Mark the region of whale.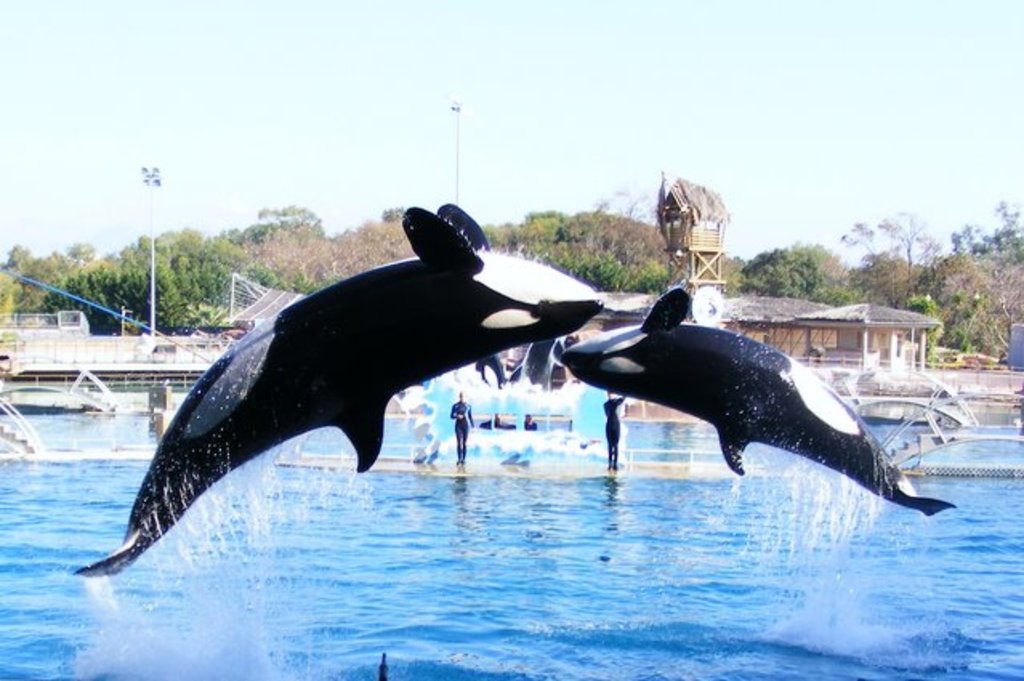
Region: (82, 184, 611, 602).
